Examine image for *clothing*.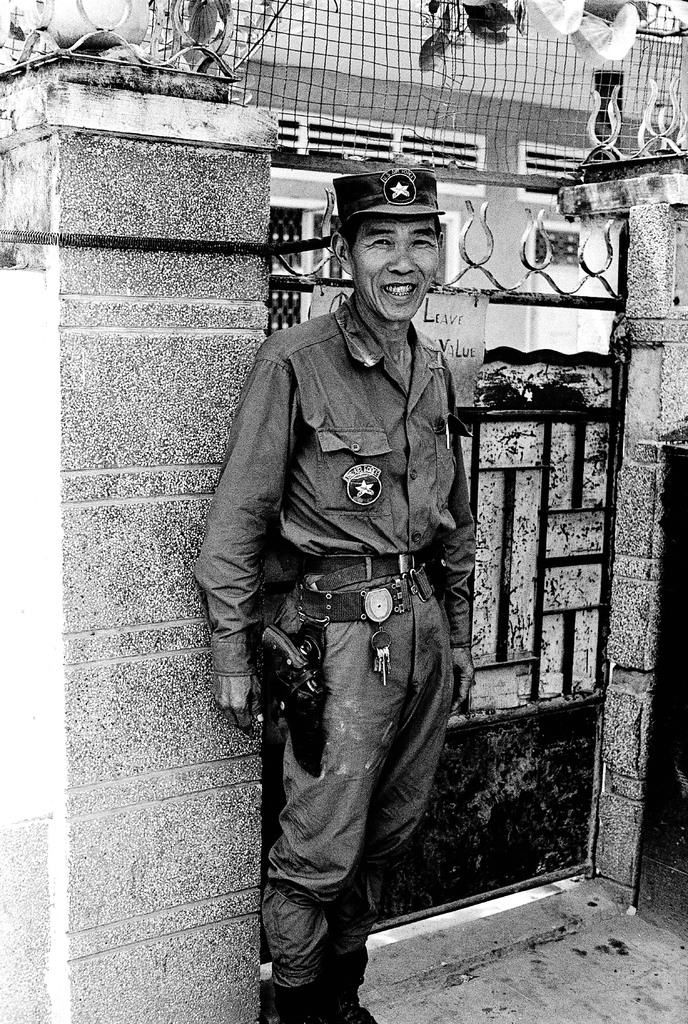
Examination result: region(221, 230, 490, 957).
